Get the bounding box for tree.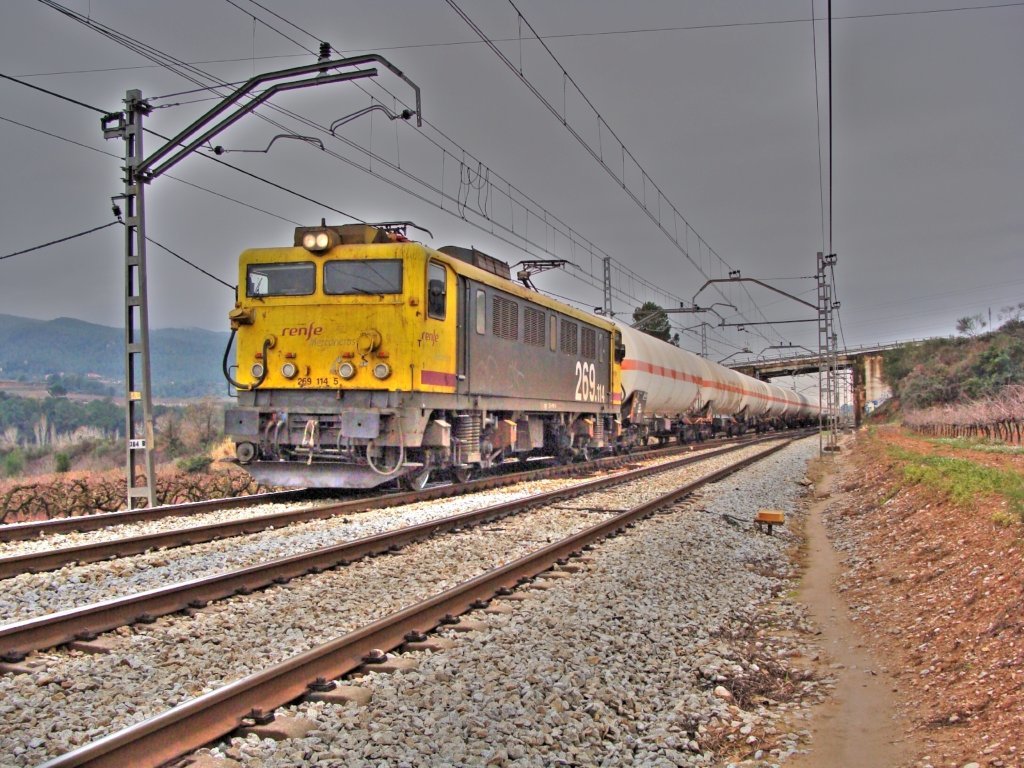
<box>180,397,226,457</box>.
